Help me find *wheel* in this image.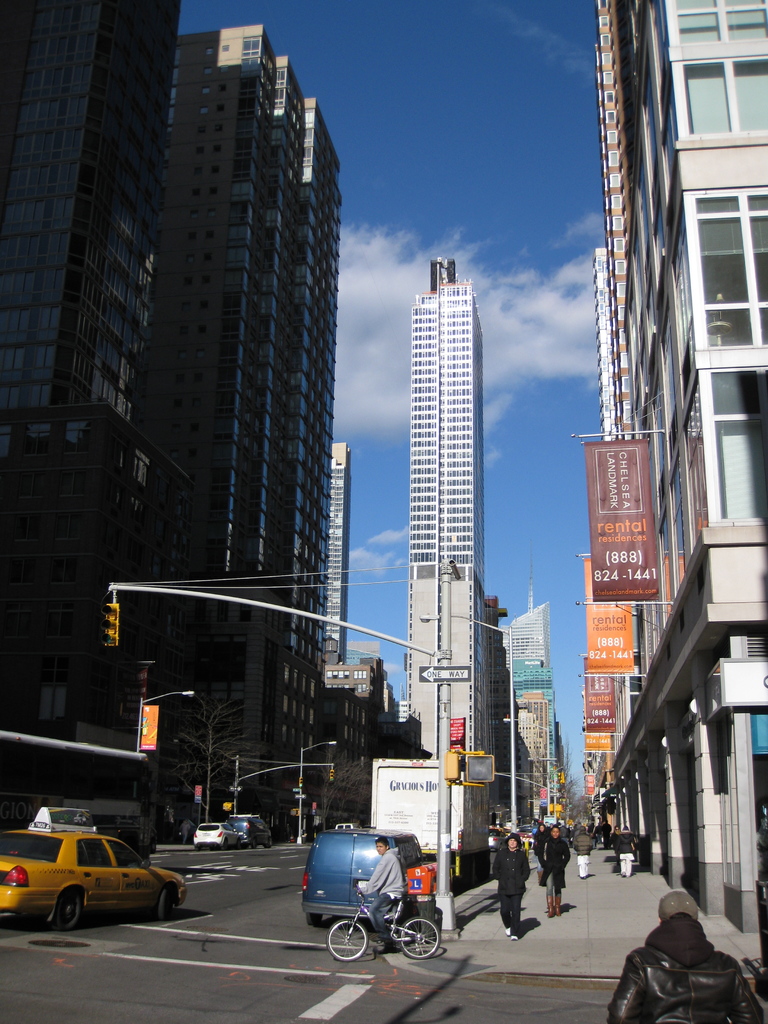
Found it: detection(307, 912, 322, 924).
